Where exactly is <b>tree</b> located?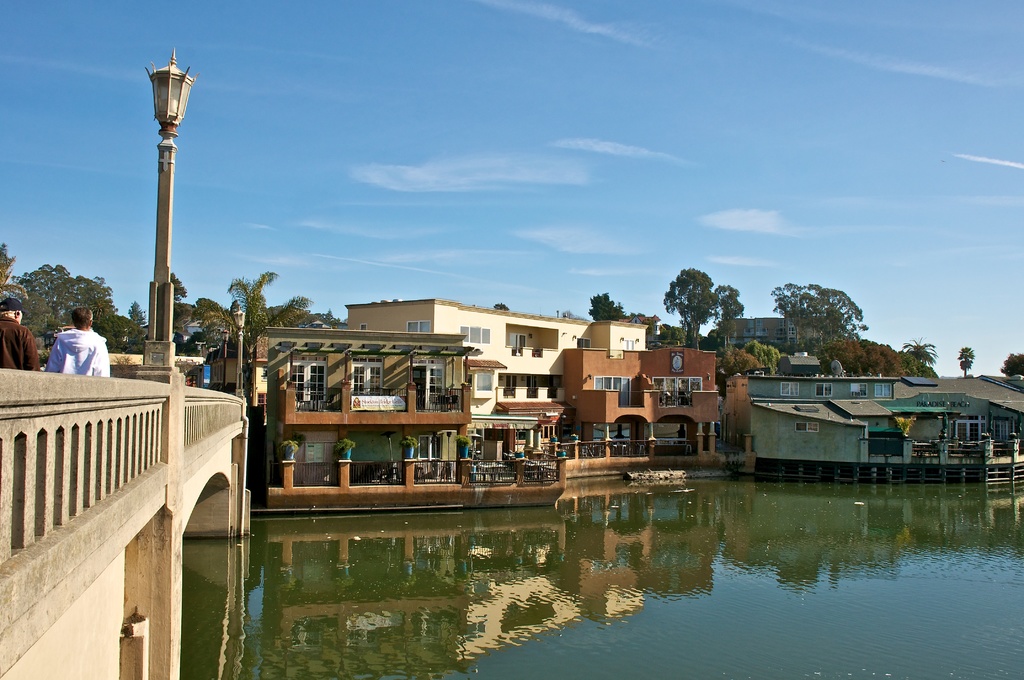
Its bounding box is left=0, top=245, right=1023, bottom=403.
